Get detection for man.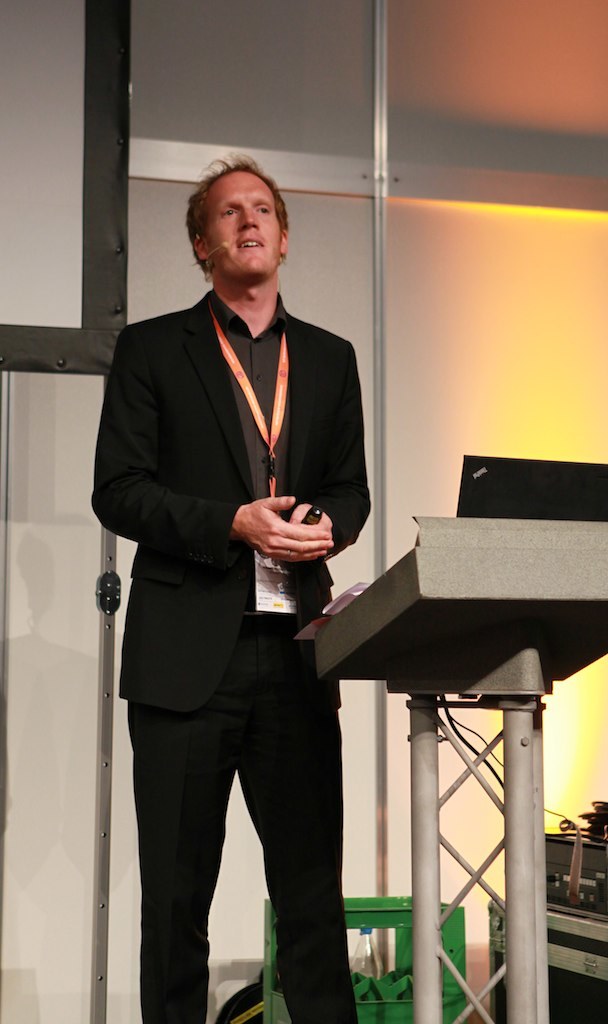
Detection: x1=128, y1=139, x2=382, y2=1002.
